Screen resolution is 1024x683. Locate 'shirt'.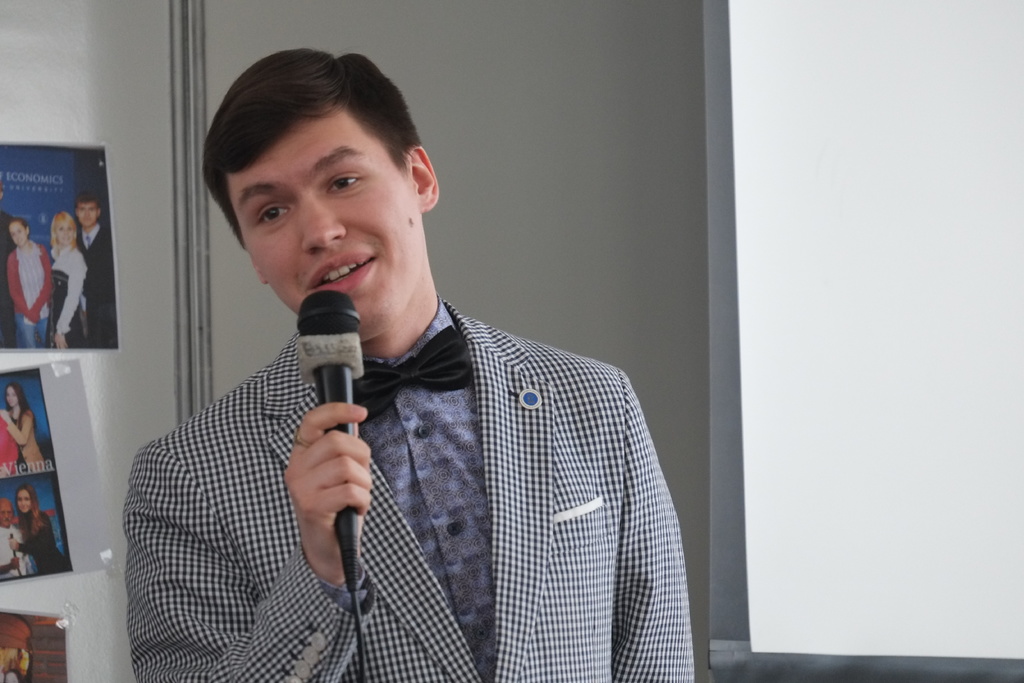
[left=363, top=297, right=490, bottom=677].
